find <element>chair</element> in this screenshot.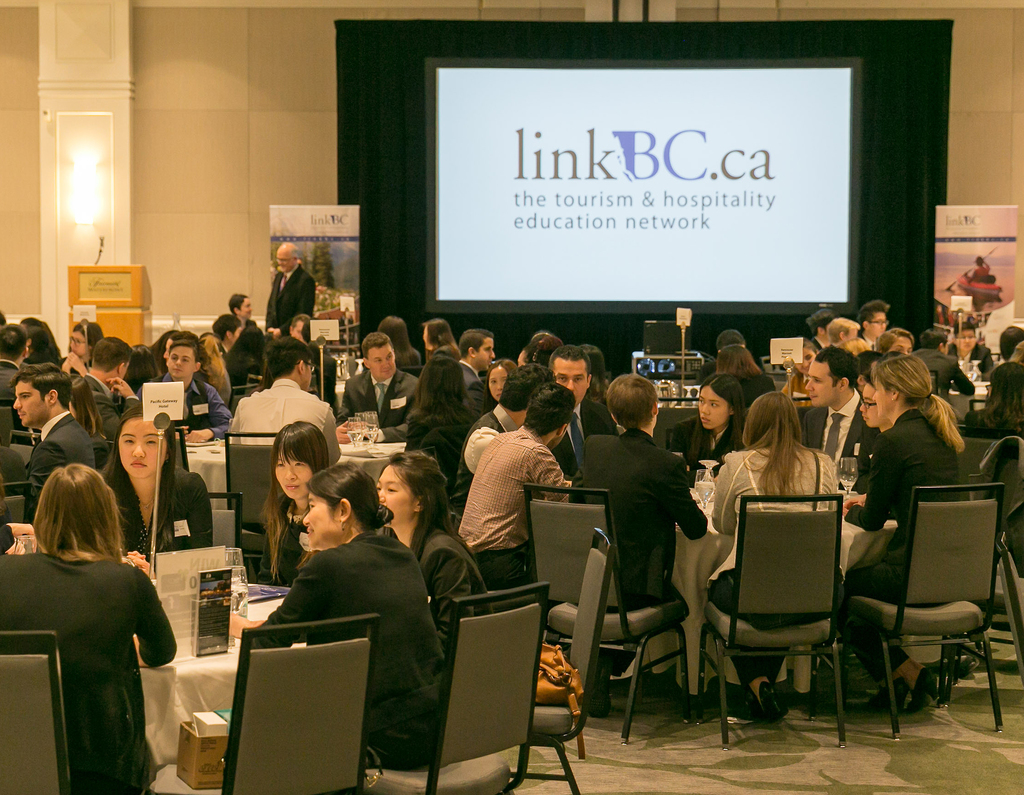
The bounding box for <element>chair</element> is [x1=958, y1=428, x2=1023, y2=482].
